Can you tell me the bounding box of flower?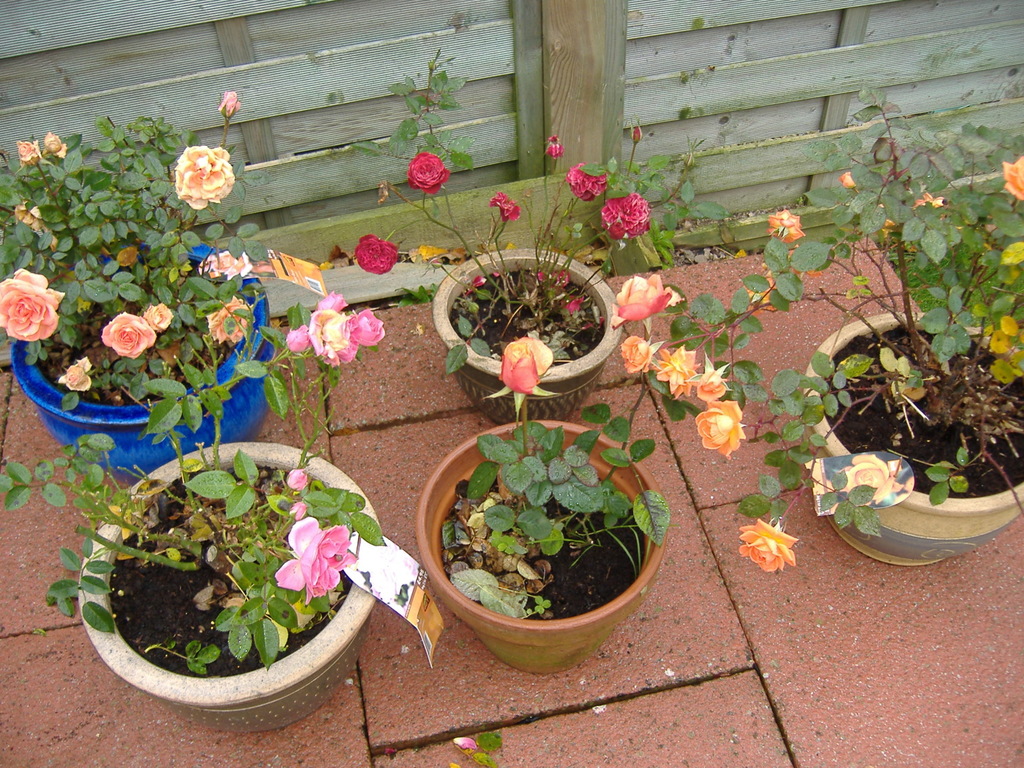
rect(320, 296, 350, 311).
